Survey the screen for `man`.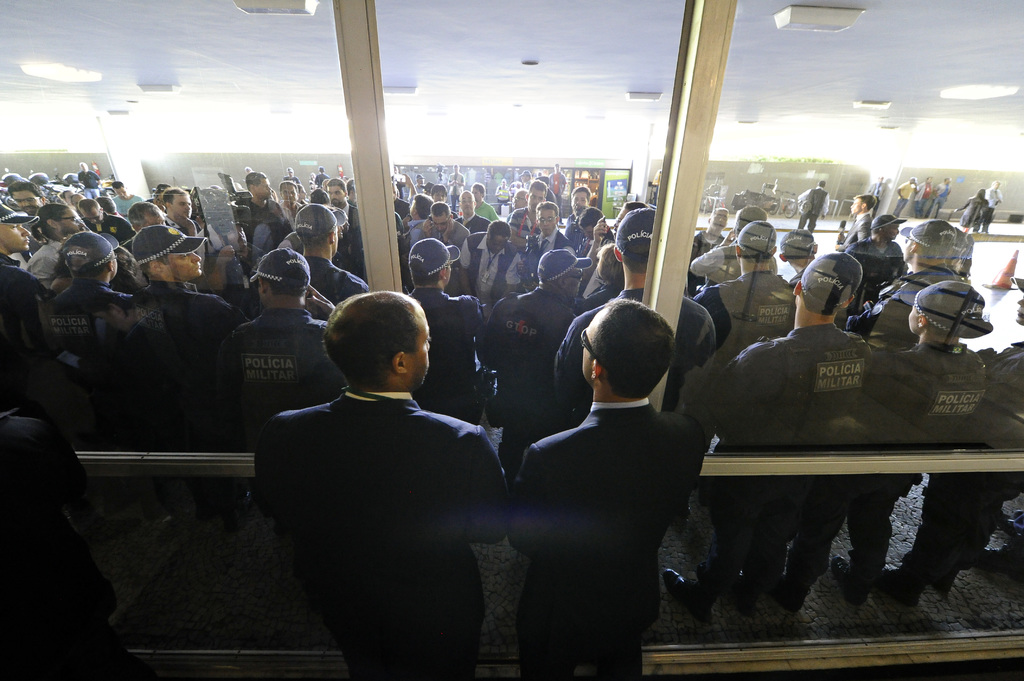
Survey found: 796/182/832/233.
